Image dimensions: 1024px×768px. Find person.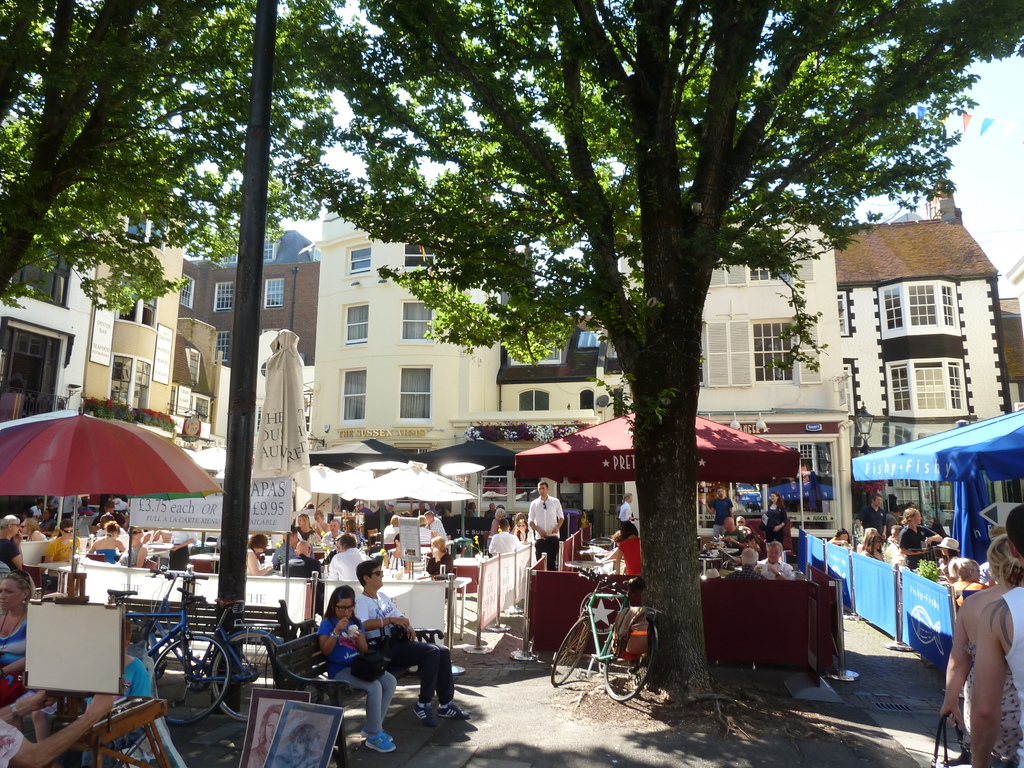
rect(382, 516, 404, 543).
